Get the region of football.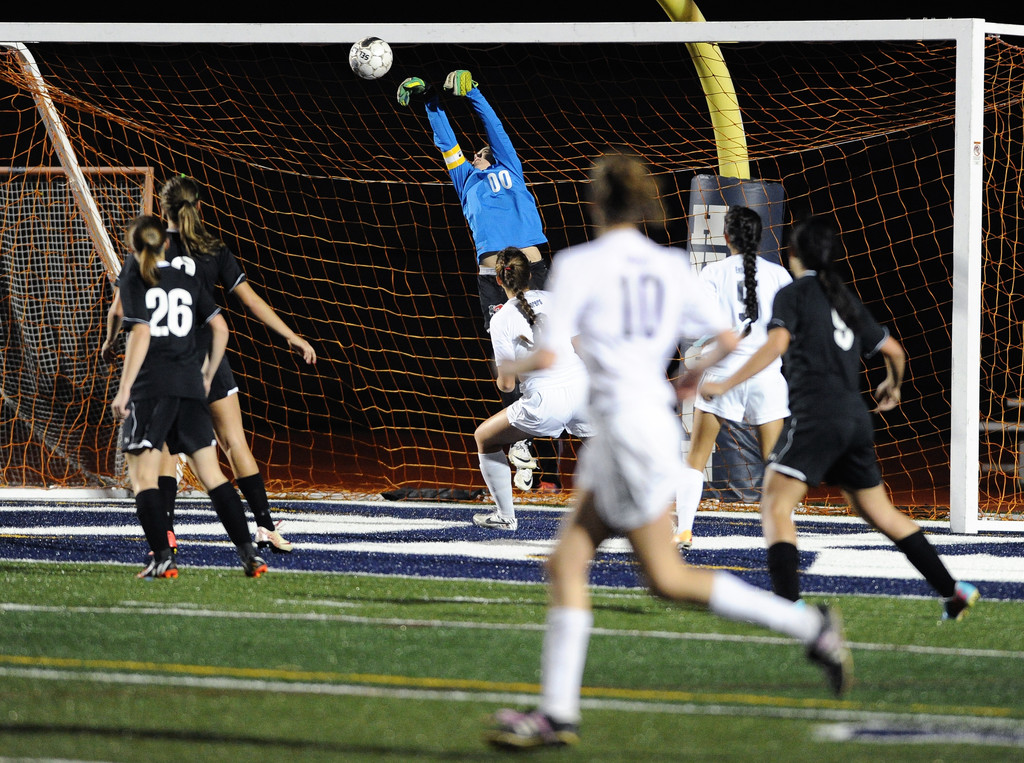
box(346, 33, 397, 76).
